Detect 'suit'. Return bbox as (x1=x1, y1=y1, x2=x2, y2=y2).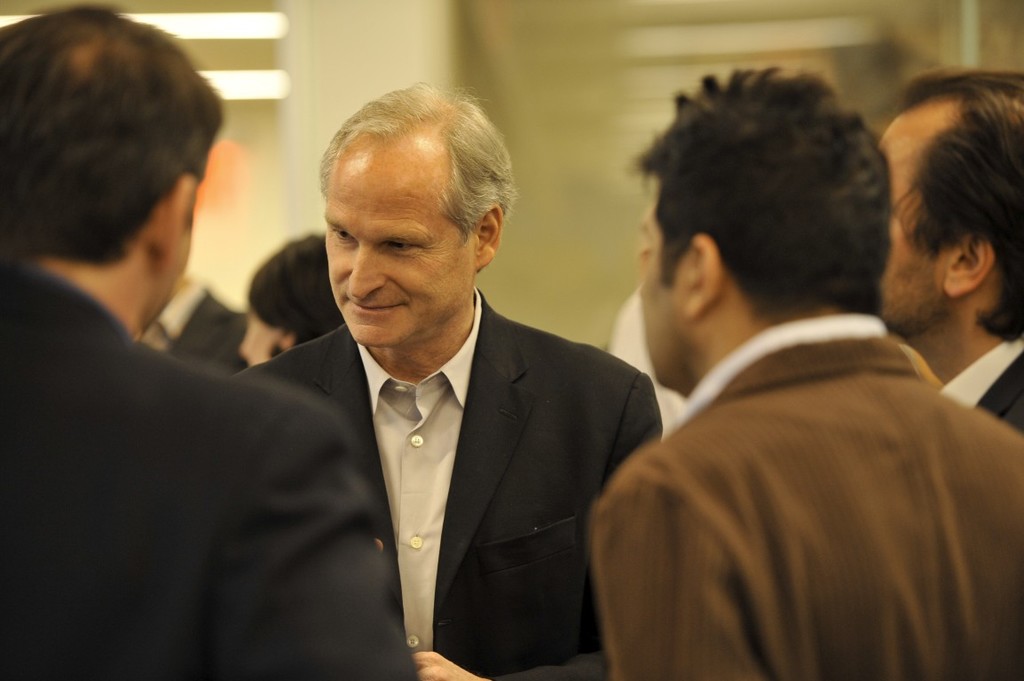
(x1=269, y1=242, x2=655, y2=680).
